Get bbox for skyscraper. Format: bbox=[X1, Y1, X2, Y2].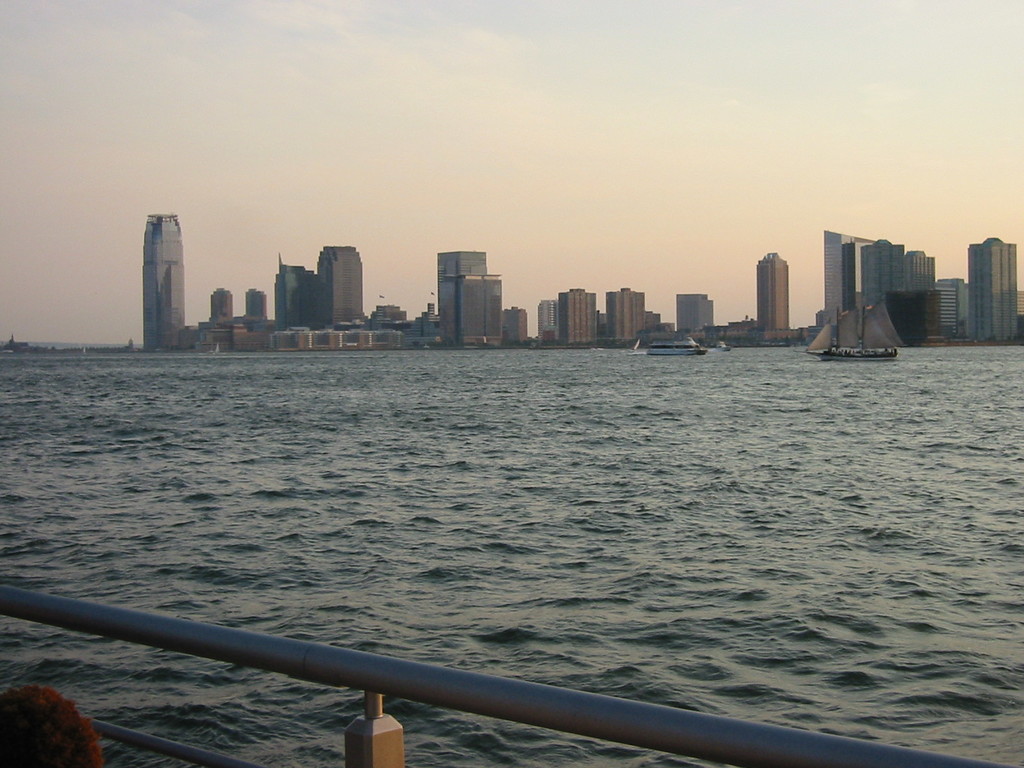
bbox=[947, 272, 974, 333].
